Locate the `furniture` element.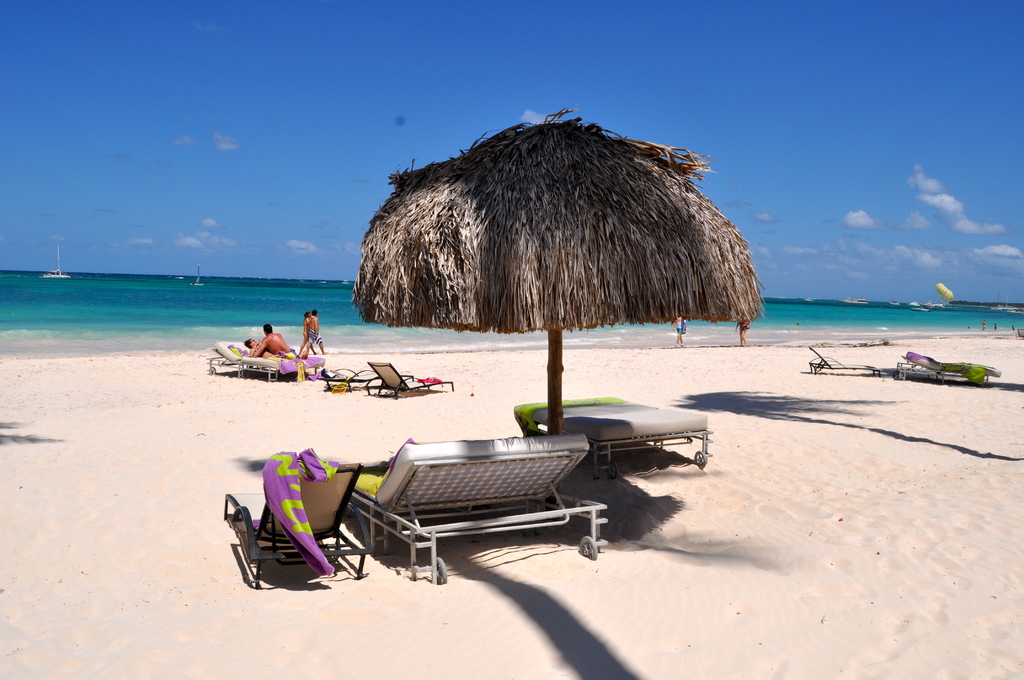
Element bbox: (226, 466, 372, 594).
